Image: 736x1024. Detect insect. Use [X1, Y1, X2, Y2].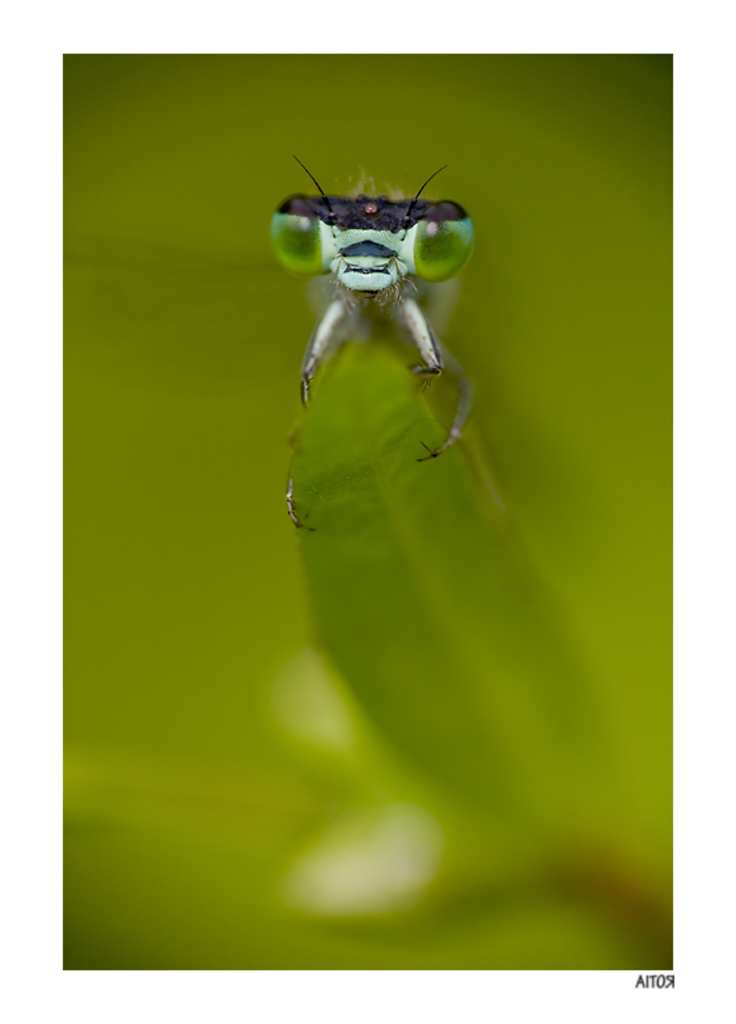
[262, 155, 478, 542].
